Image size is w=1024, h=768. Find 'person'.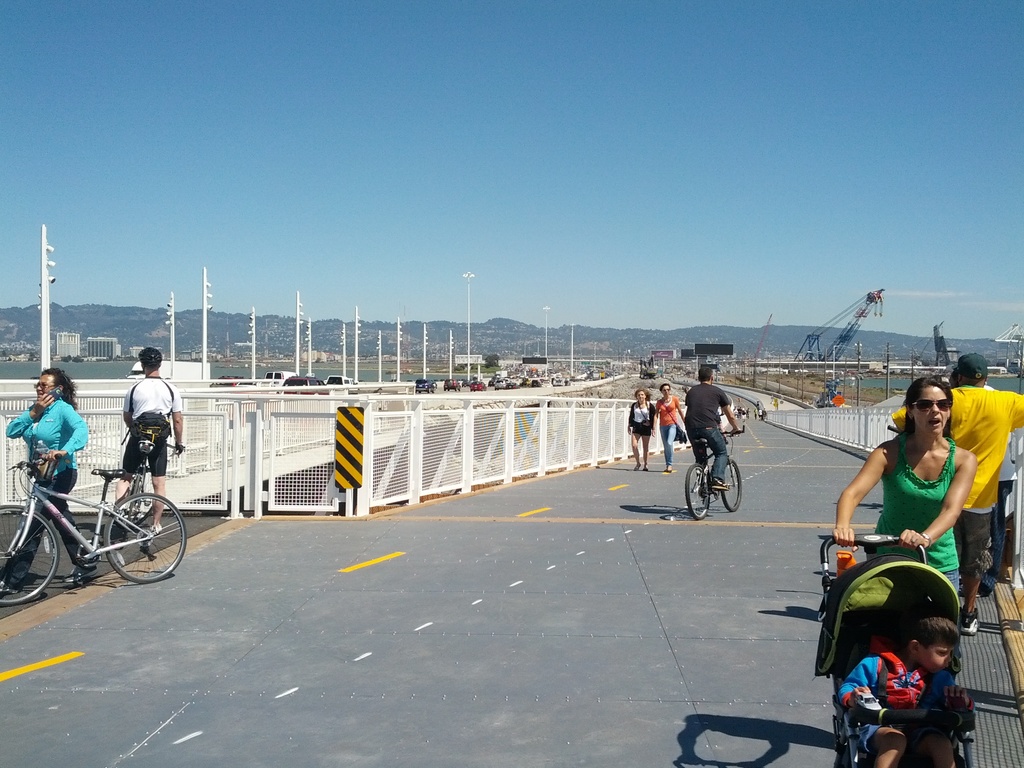
<bbox>625, 387, 655, 472</bbox>.
